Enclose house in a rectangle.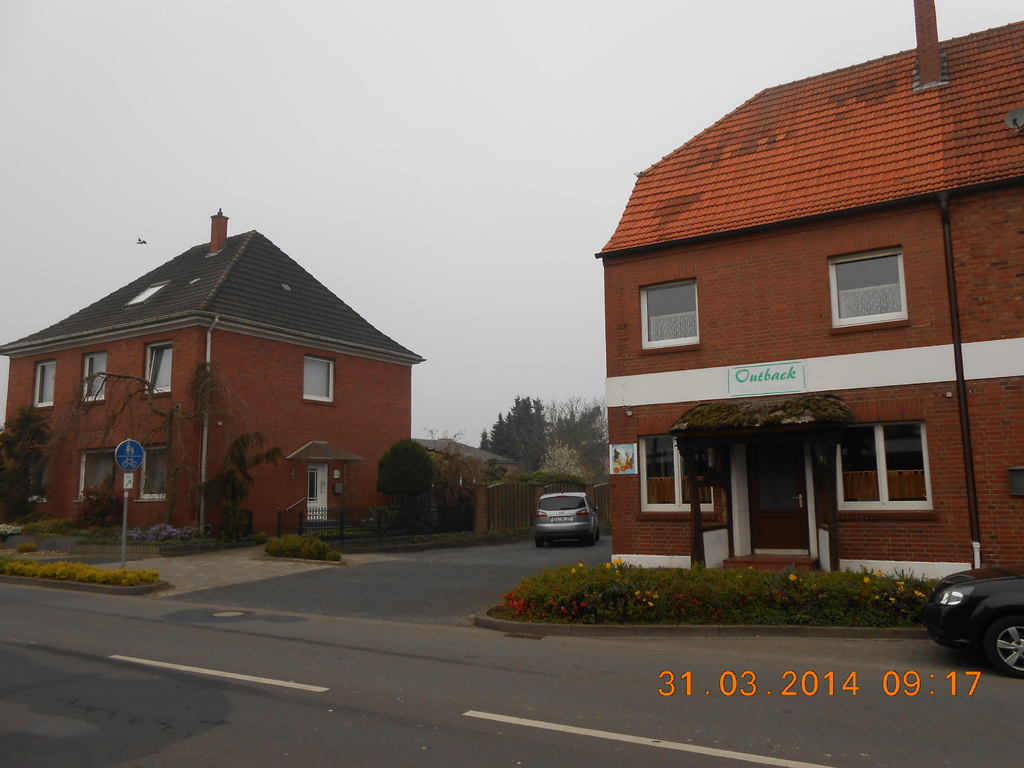
[605, 0, 1023, 577].
